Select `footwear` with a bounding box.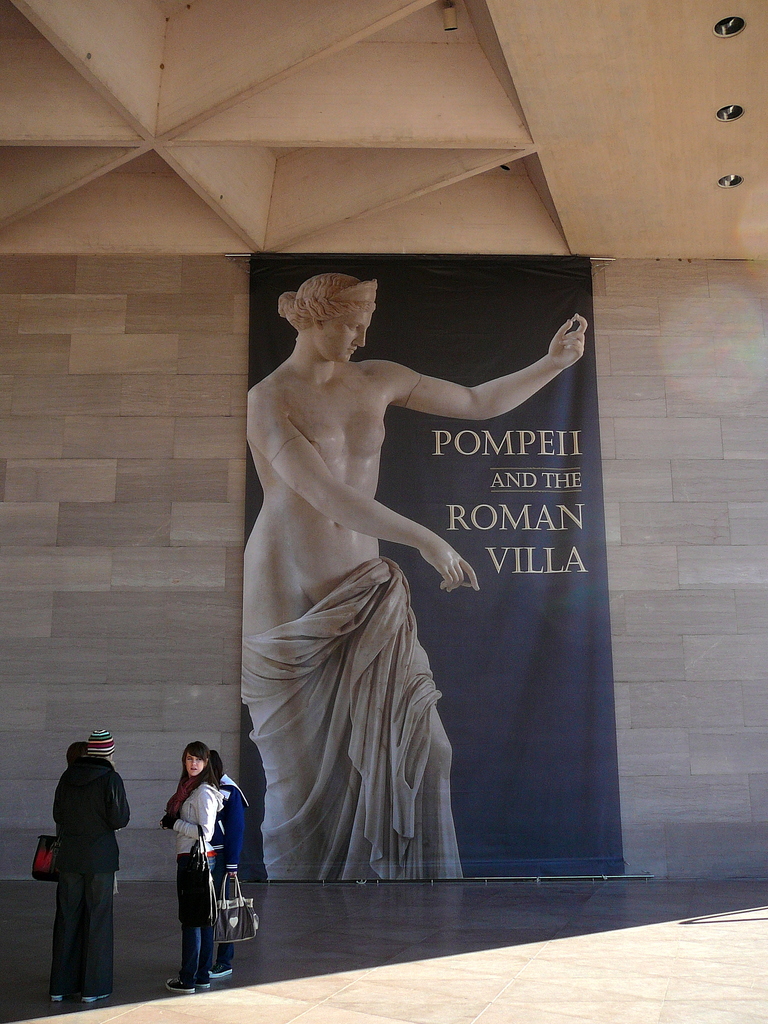
rect(195, 972, 212, 989).
